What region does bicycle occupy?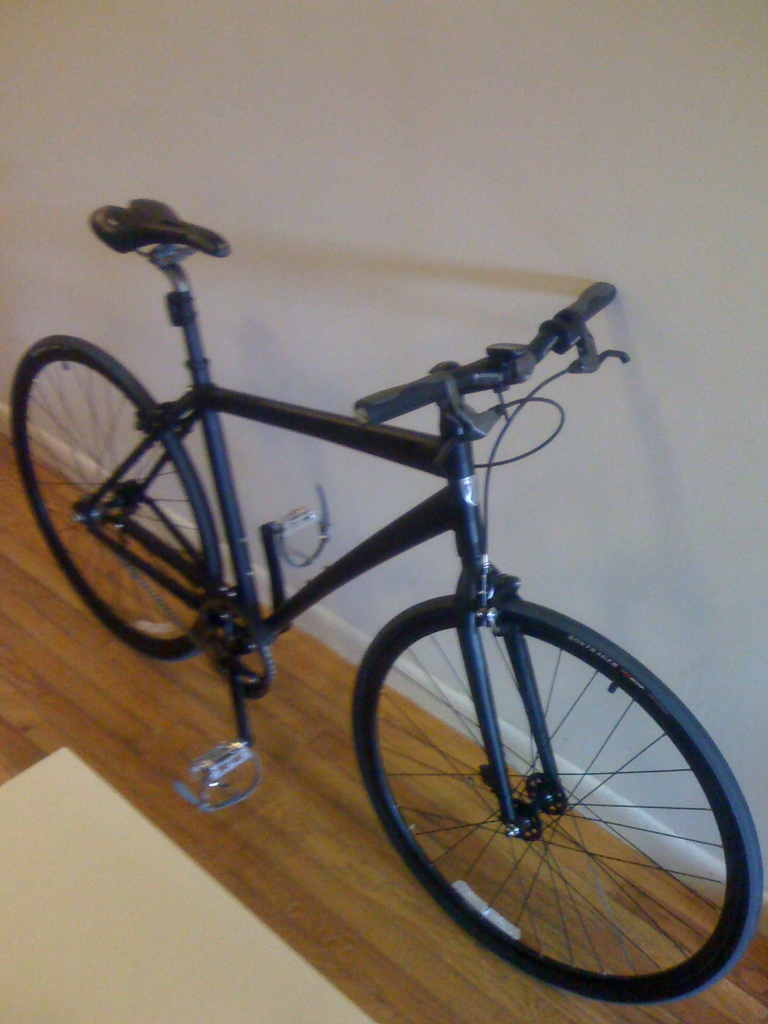
locate(10, 196, 767, 1007).
